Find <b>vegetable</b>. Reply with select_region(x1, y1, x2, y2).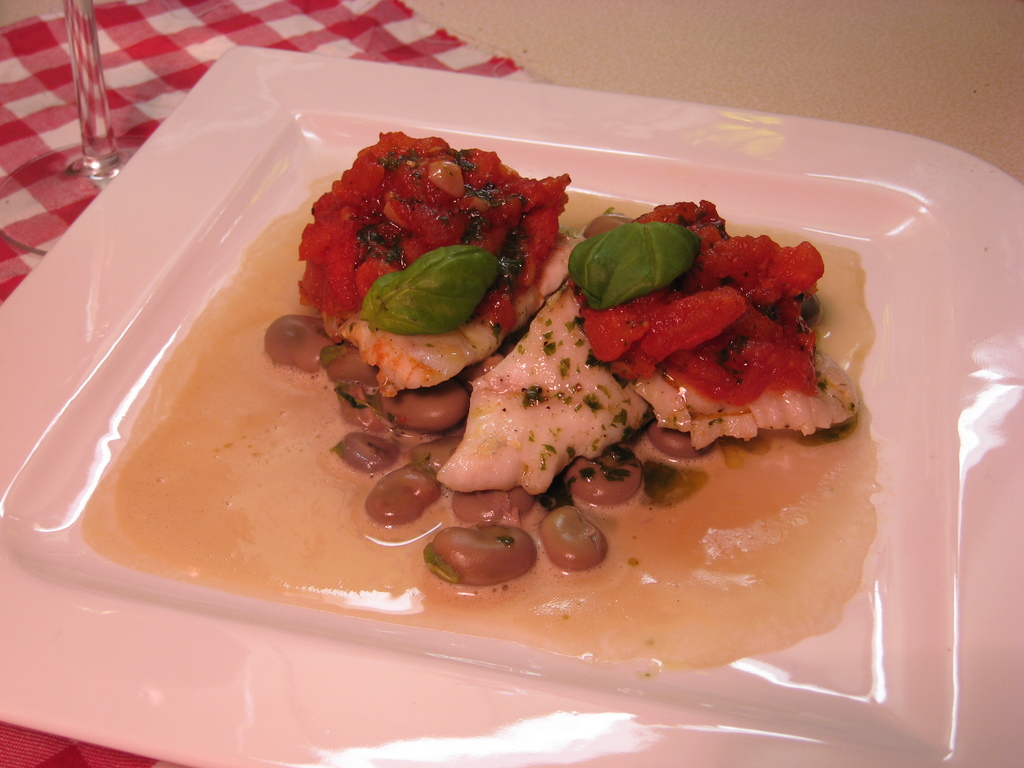
select_region(236, 73, 868, 660).
